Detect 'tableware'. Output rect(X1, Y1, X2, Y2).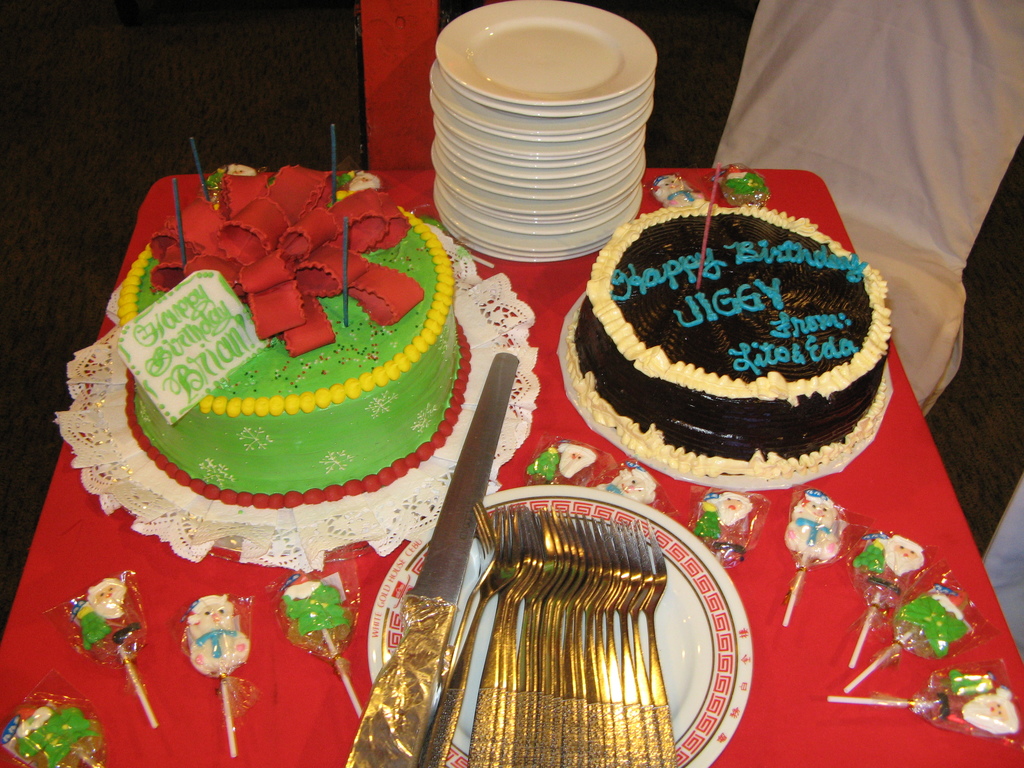
rect(340, 352, 520, 767).
